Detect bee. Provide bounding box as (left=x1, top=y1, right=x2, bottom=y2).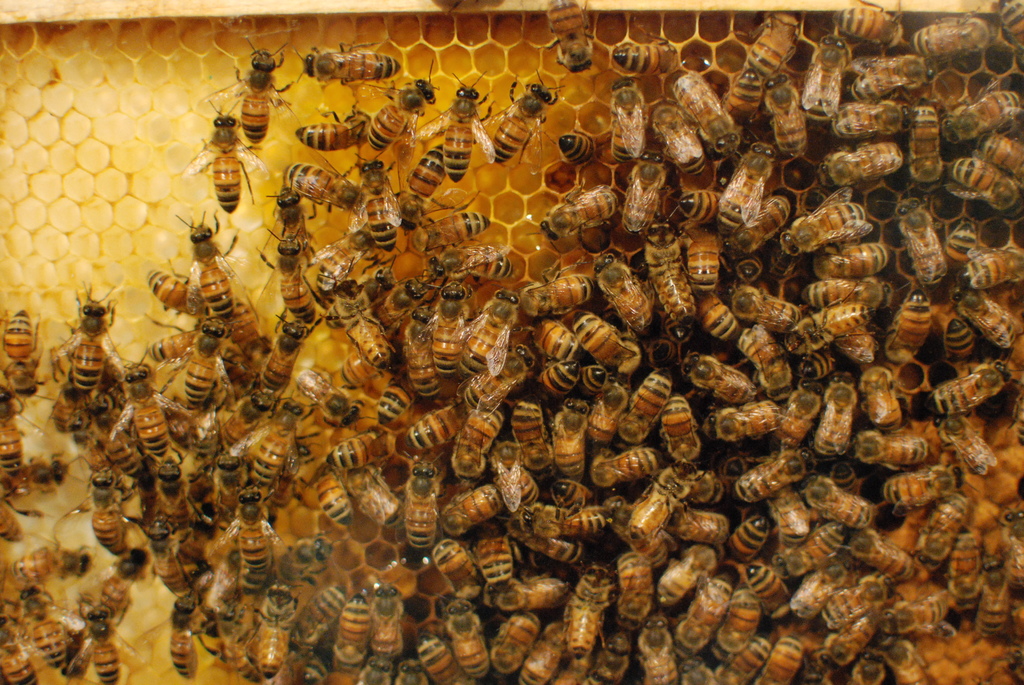
(left=953, top=525, right=984, bottom=605).
